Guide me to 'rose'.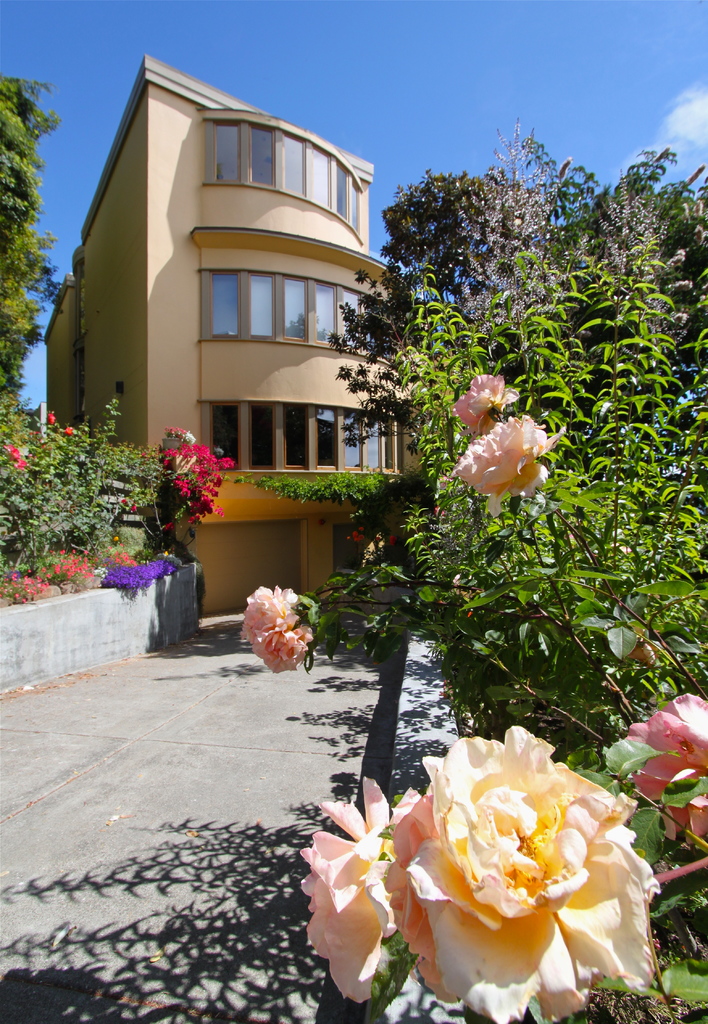
Guidance: <box>299,772,399,1002</box>.
